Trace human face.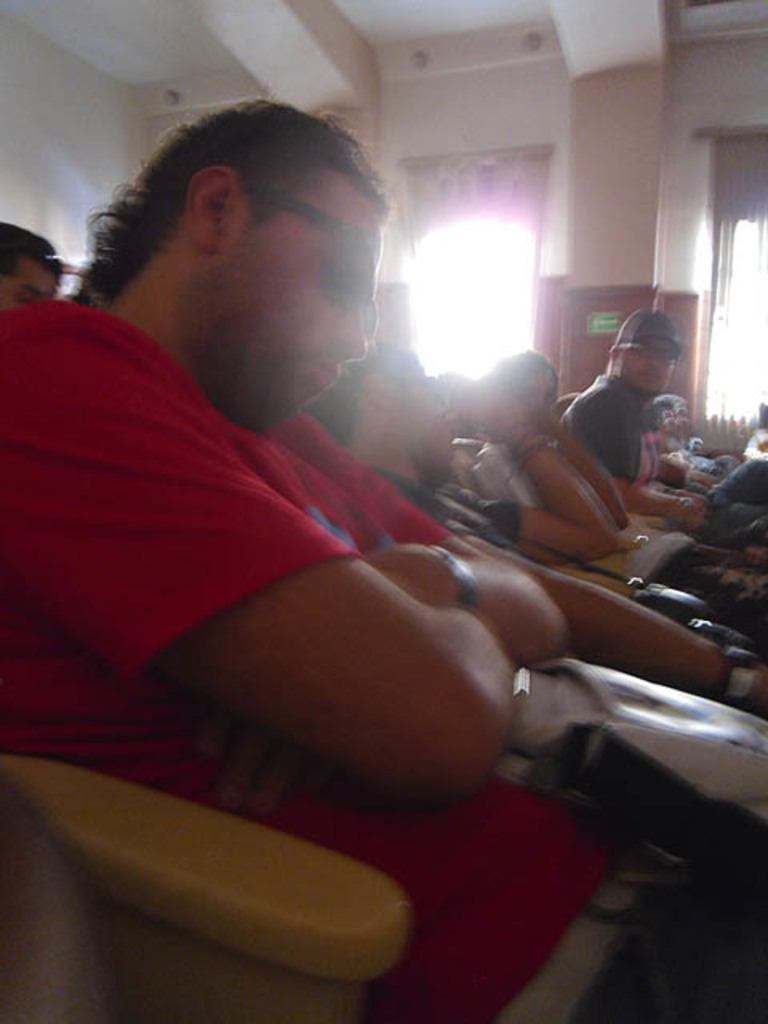
Traced to [226, 170, 365, 427].
